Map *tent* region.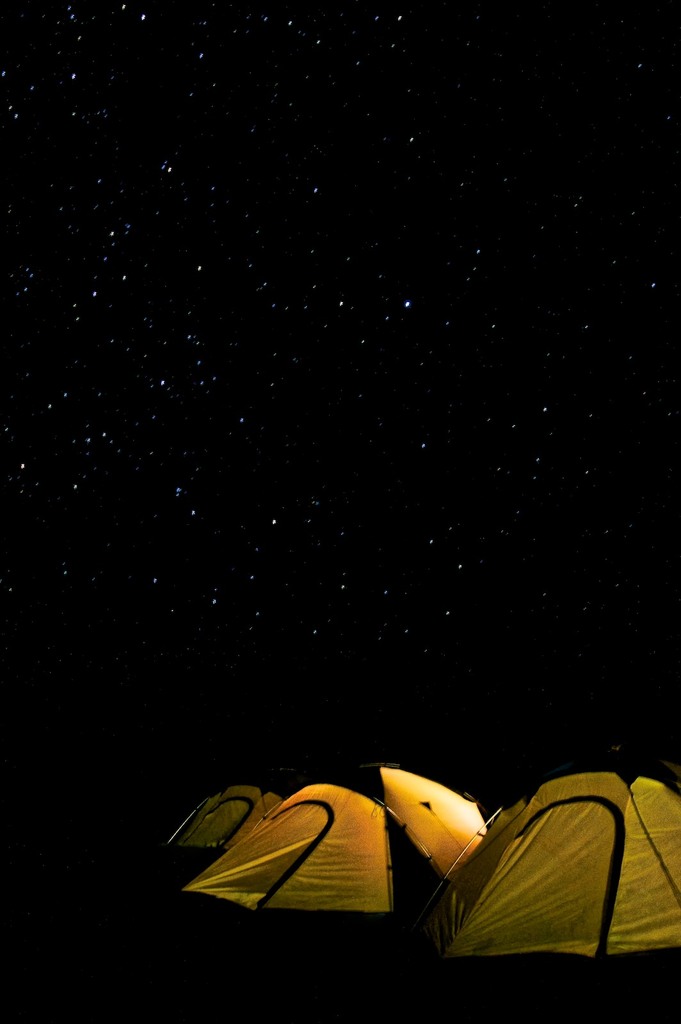
Mapped to box=[391, 765, 674, 988].
